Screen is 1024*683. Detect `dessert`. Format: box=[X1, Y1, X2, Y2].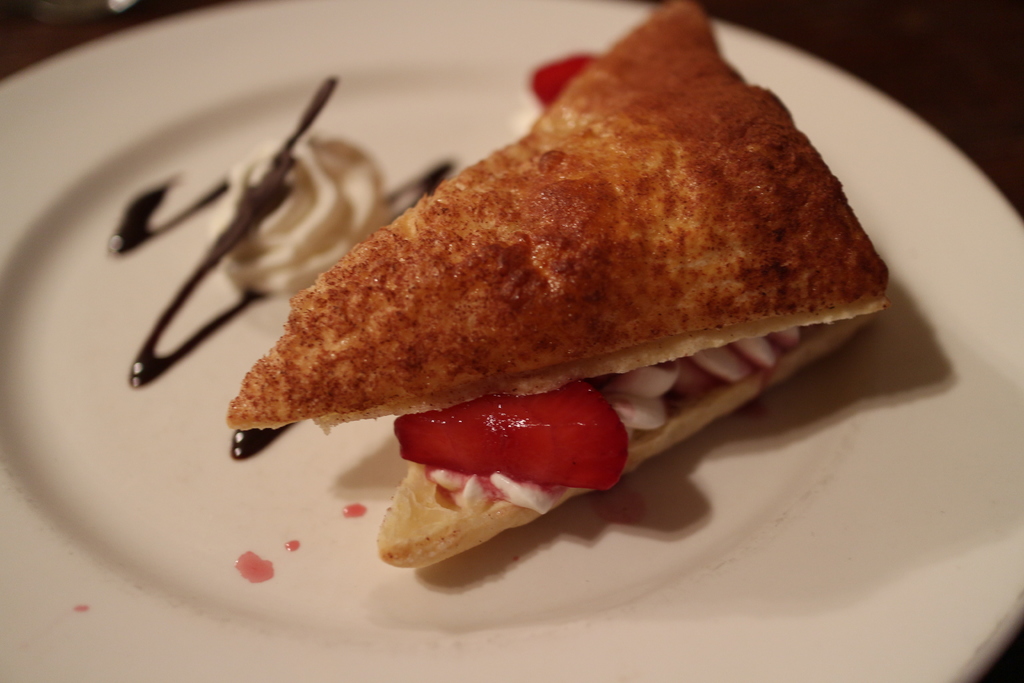
box=[228, 0, 889, 566].
